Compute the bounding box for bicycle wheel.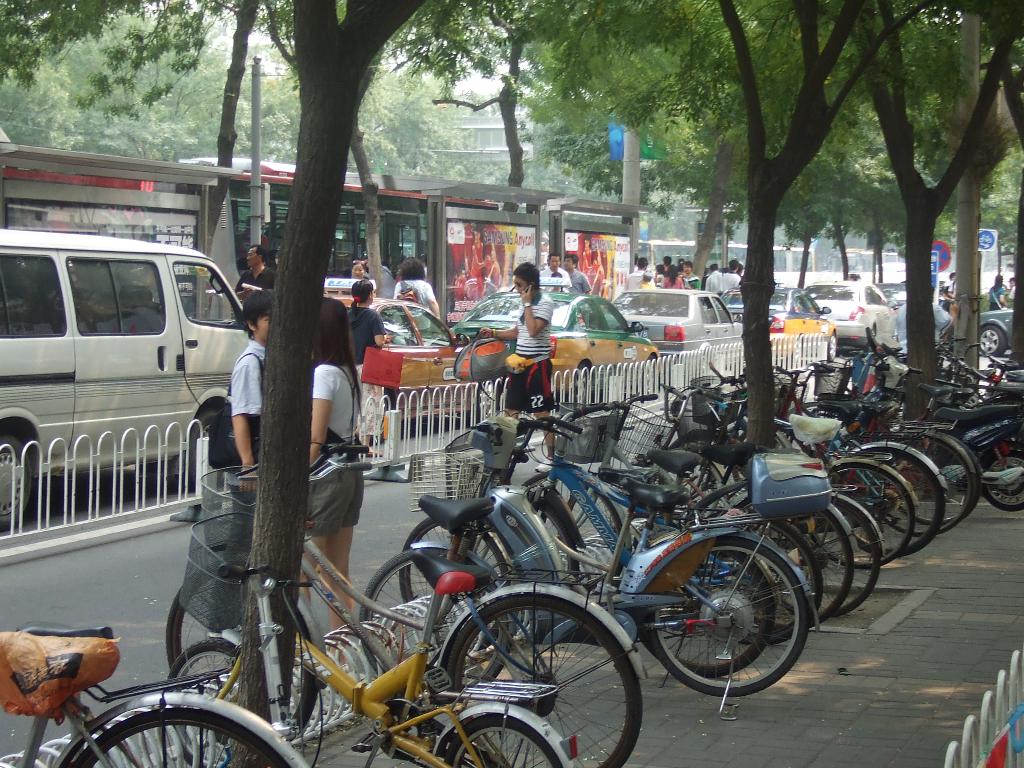
detection(782, 522, 827, 634).
